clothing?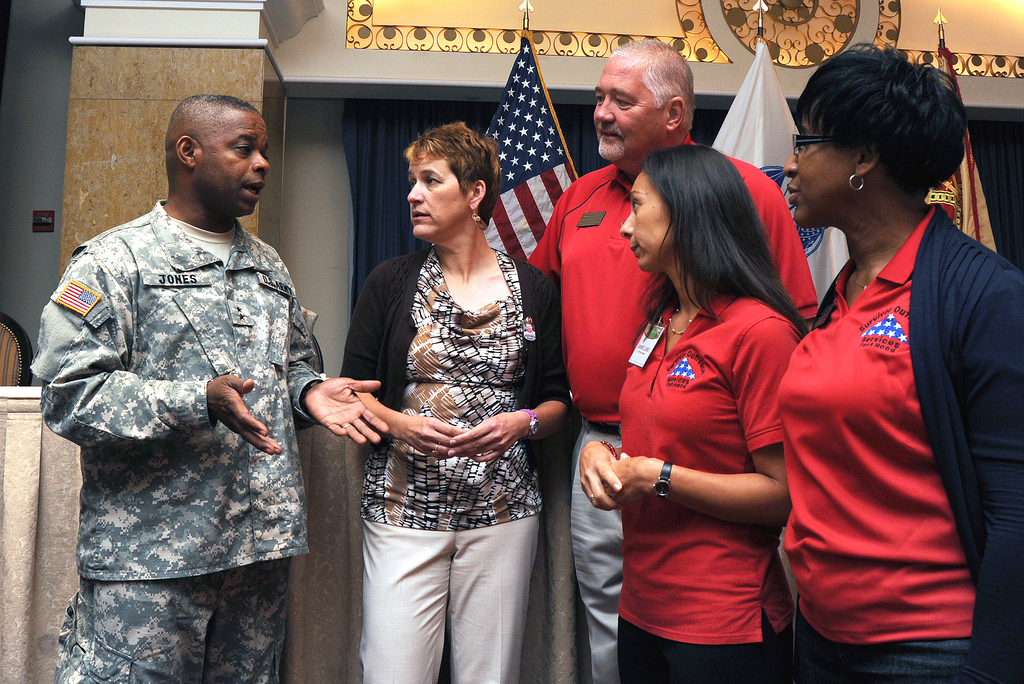
(336, 250, 572, 529)
